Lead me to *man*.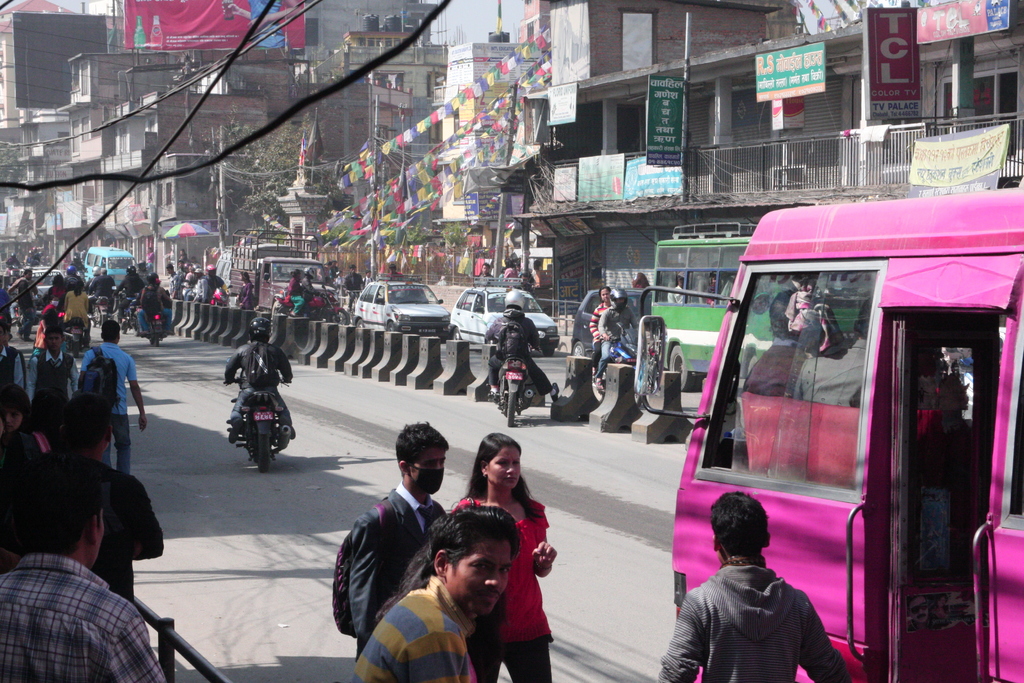
Lead to 0:391:166:599.
